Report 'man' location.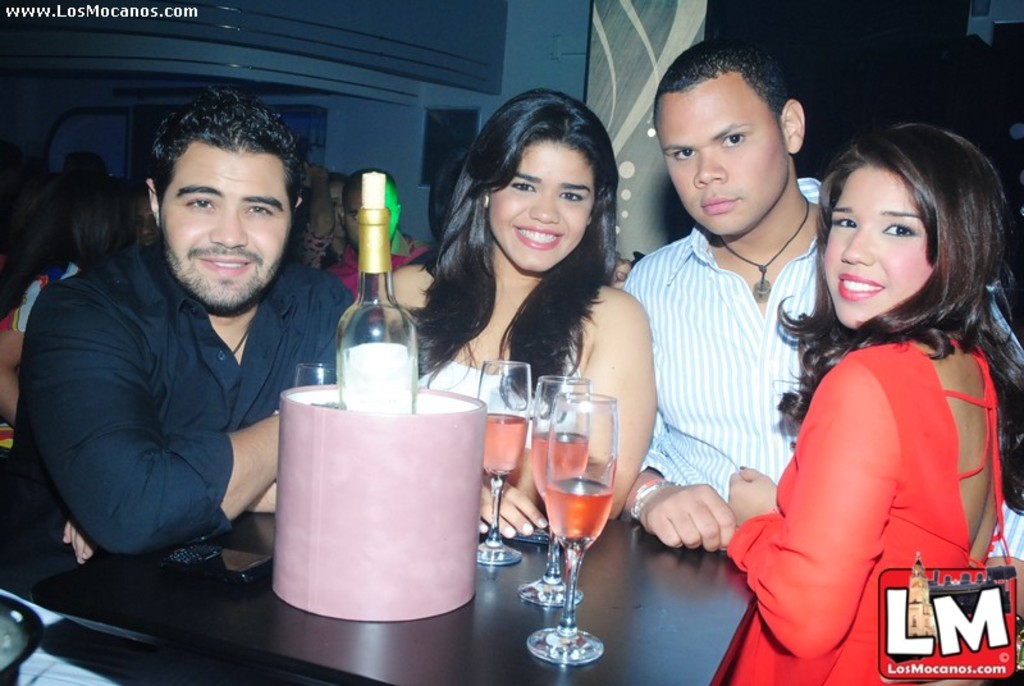
Report: x1=325 y1=170 x2=428 y2=294.
